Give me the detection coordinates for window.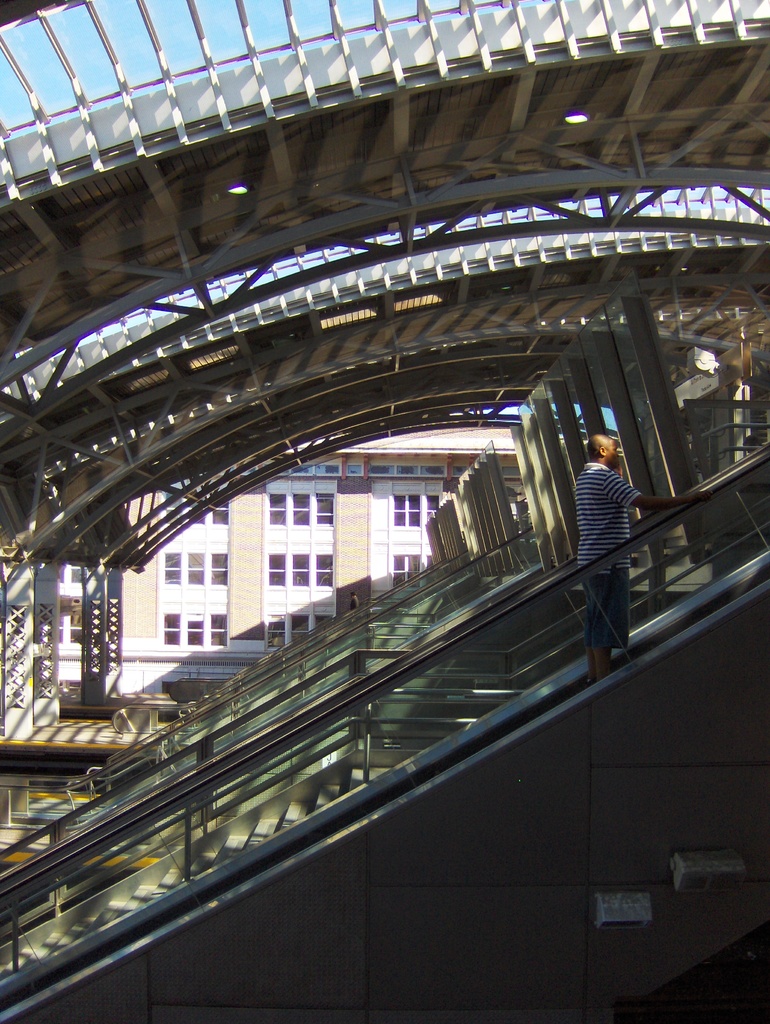
<bbox>59, 564, 92, 584</bbox>.
